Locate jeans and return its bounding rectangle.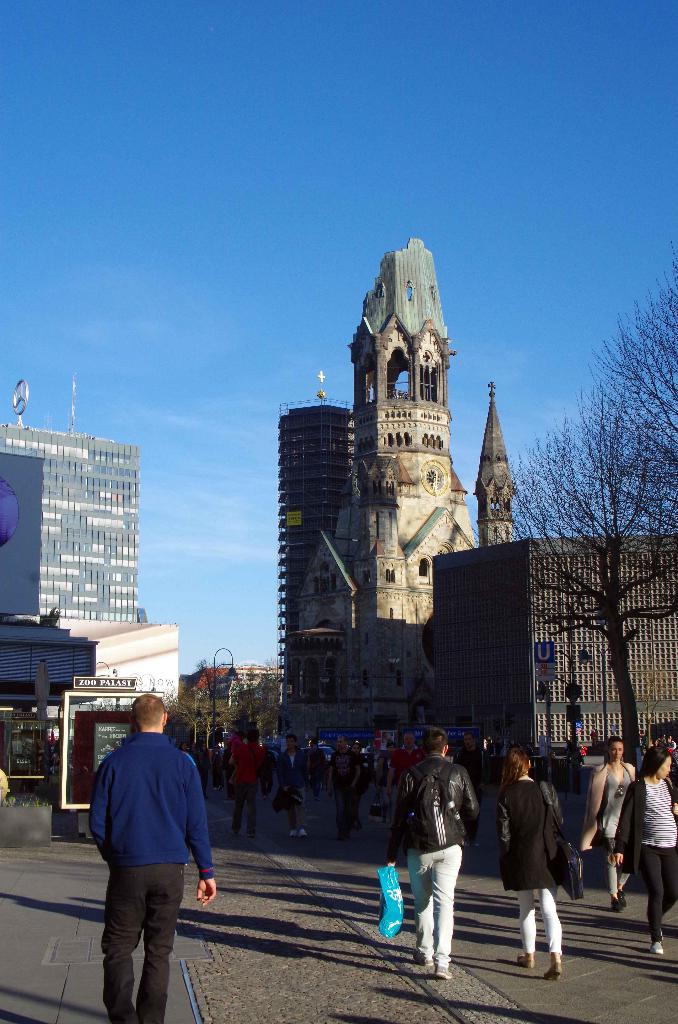
Rect(408, 857, 471, 972).
